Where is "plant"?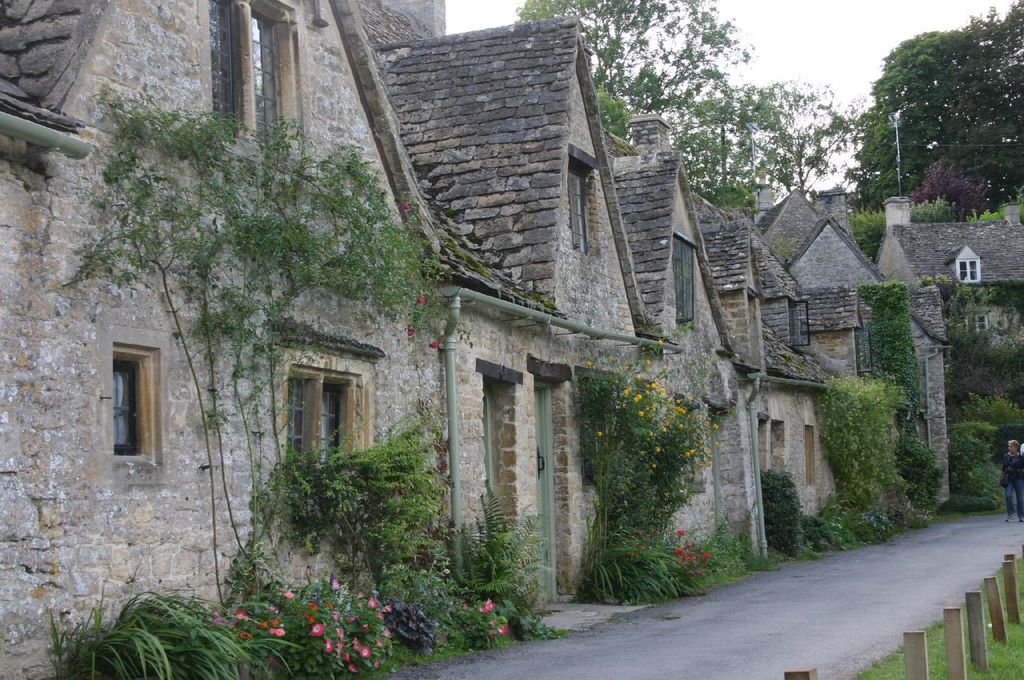
x1=862 y1=507 x2=897 y2=546.
